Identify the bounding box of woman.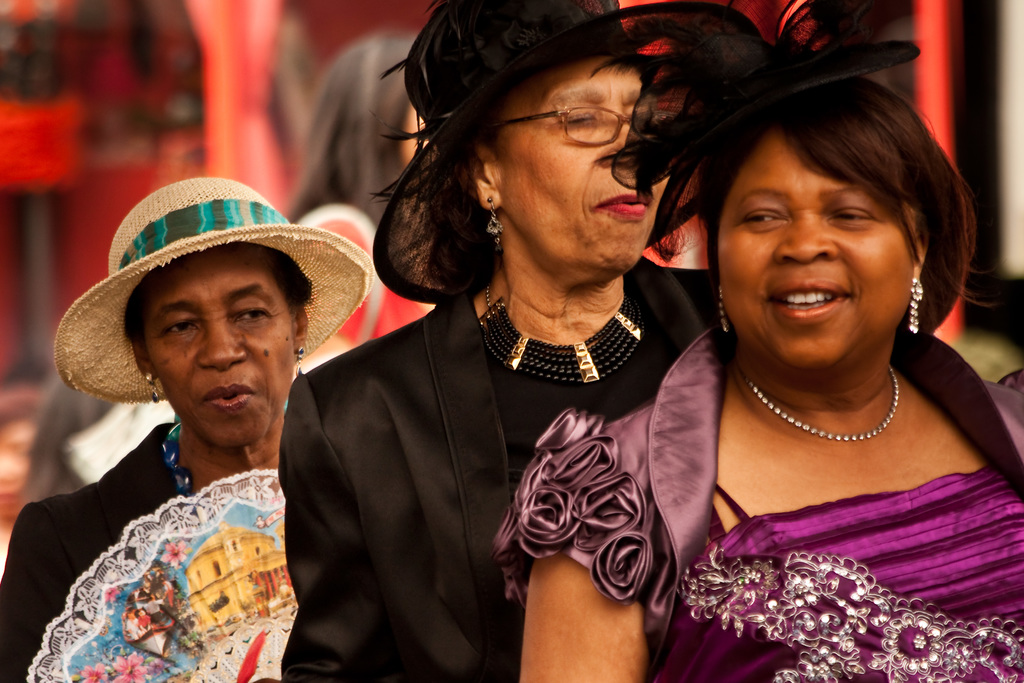
[276,0,714,682].
